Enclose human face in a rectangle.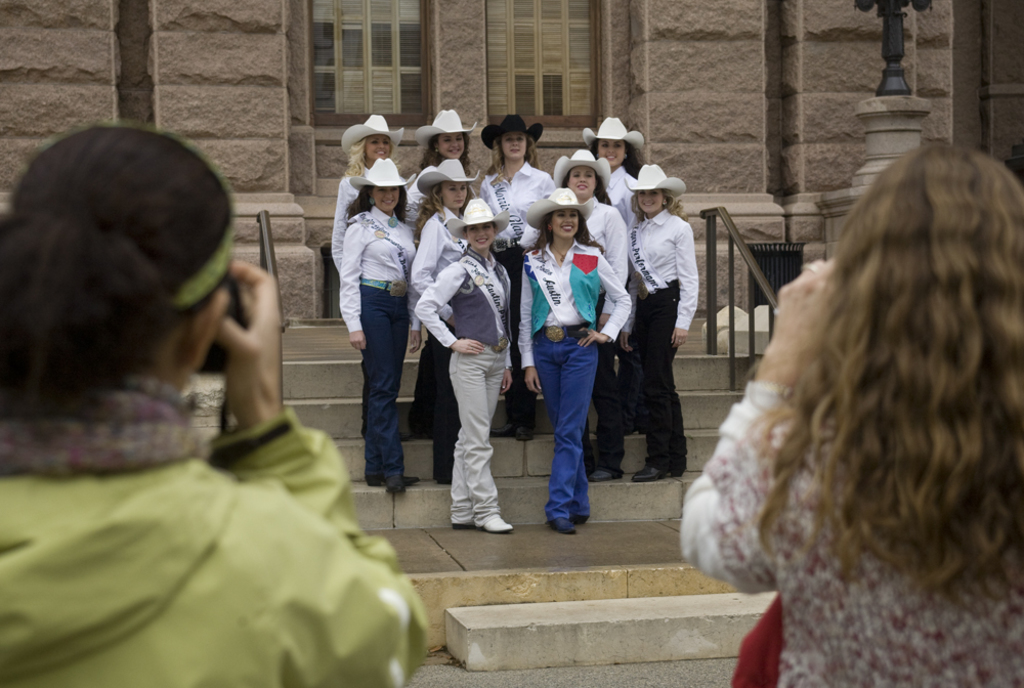
<bbox>436, 184, 469, 211</bbox>.
